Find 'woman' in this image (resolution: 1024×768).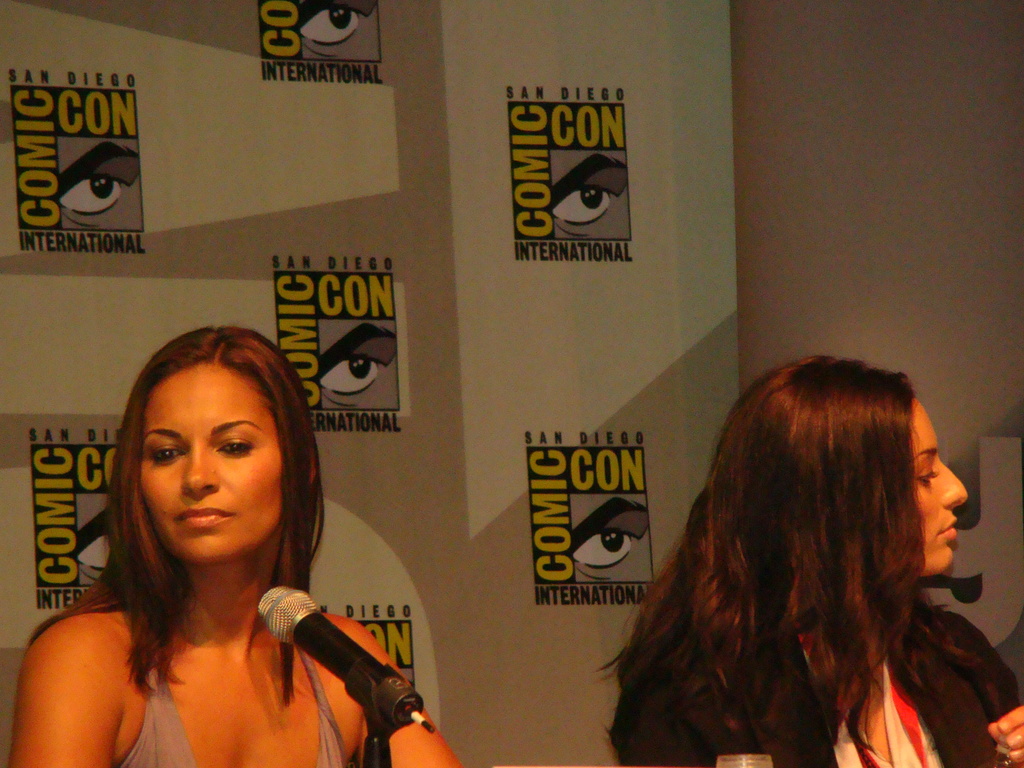
locate(20, 312, 394, 767).
